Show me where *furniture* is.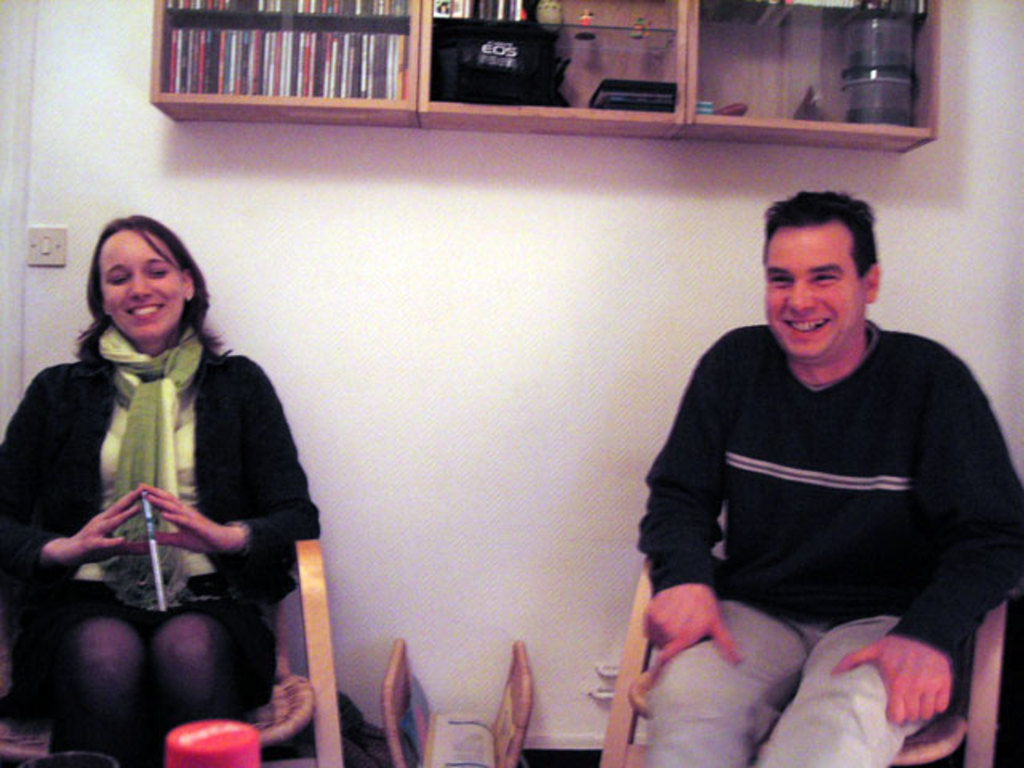
*furniture* is at [x1=597, y1=560, x2=1008, y2=766].
